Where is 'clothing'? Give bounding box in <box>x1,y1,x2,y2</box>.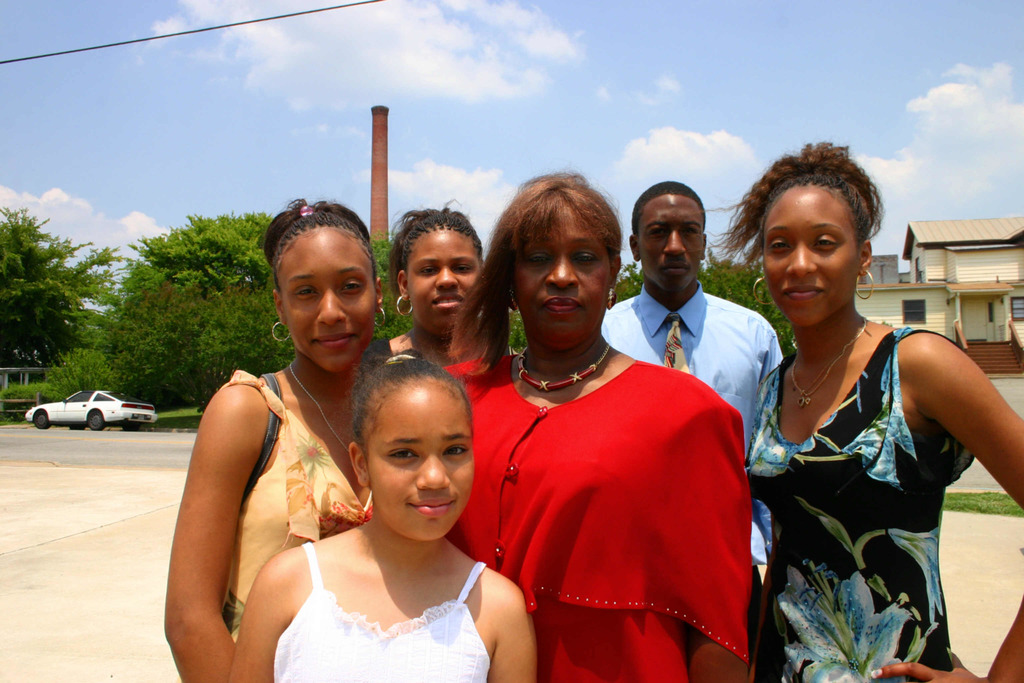
<box>209,359,377,661</box>.
